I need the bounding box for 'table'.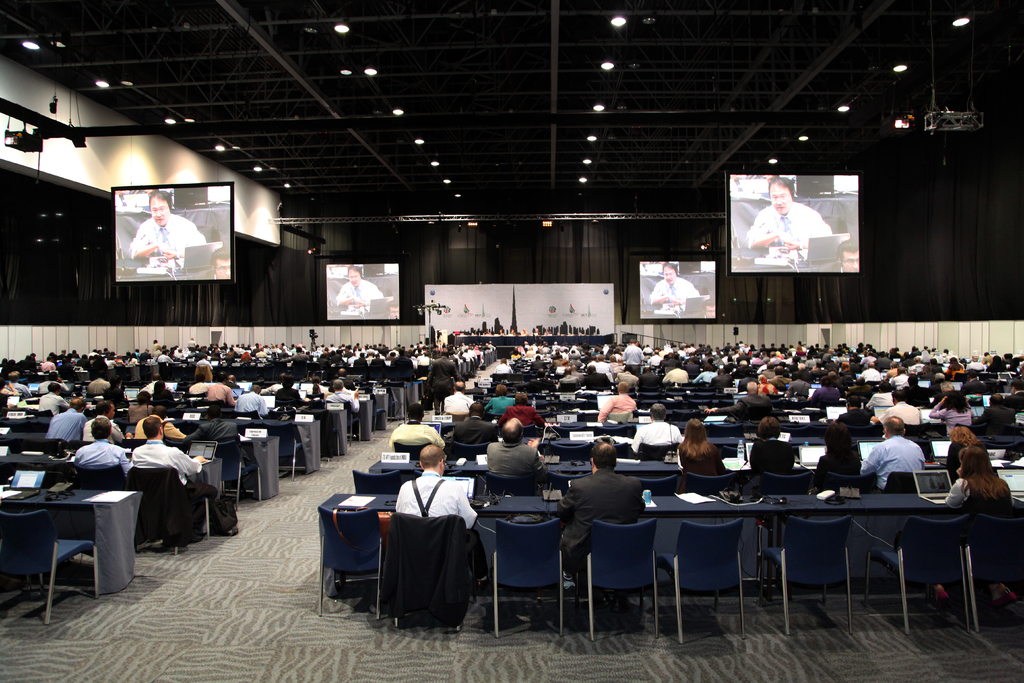
Here it is: select_region(371, 454, 1023, 468).
